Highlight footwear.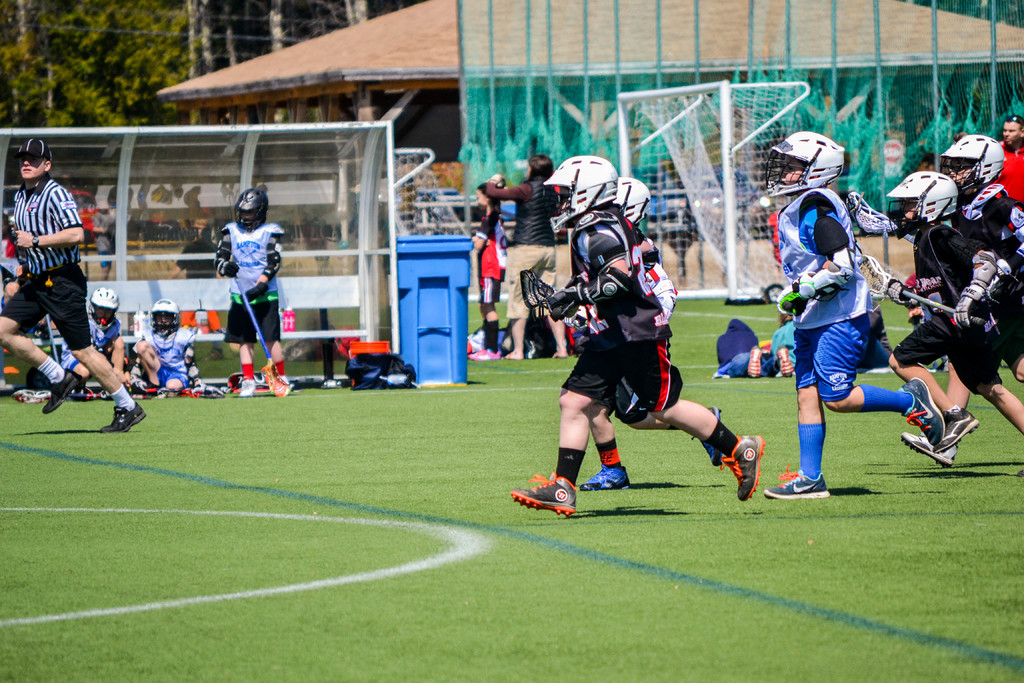
Highlighted region: left=234, top=377, right=257, bottom=397.
